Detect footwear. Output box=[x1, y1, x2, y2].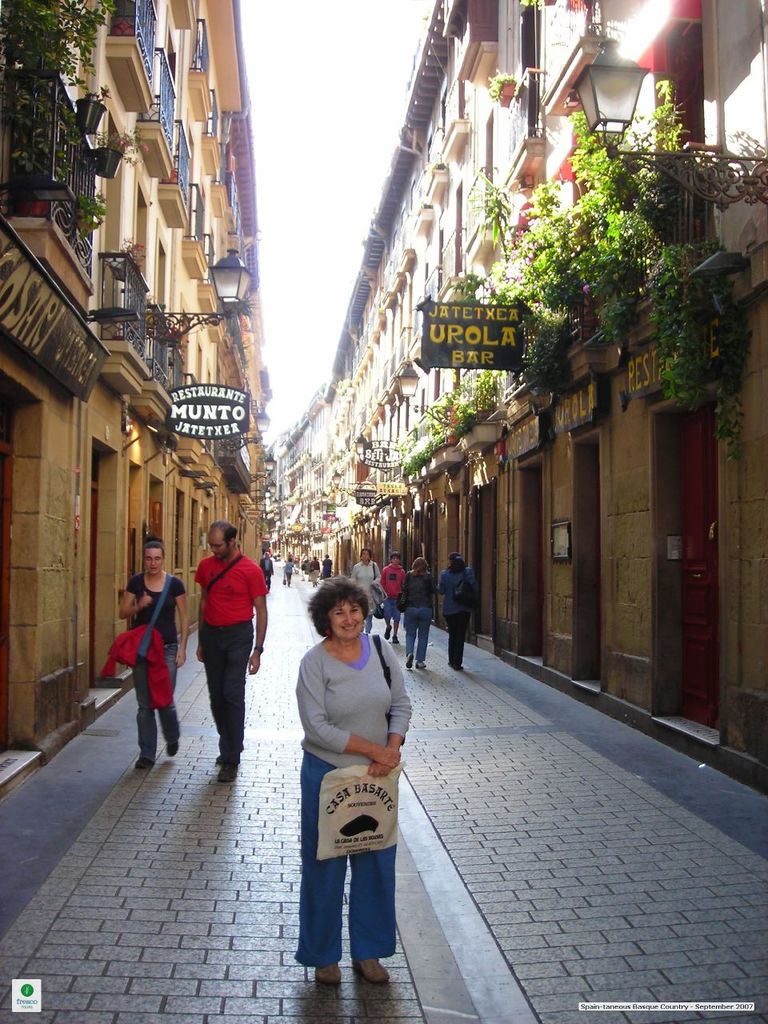
box=[315, 962, 342, 985].
